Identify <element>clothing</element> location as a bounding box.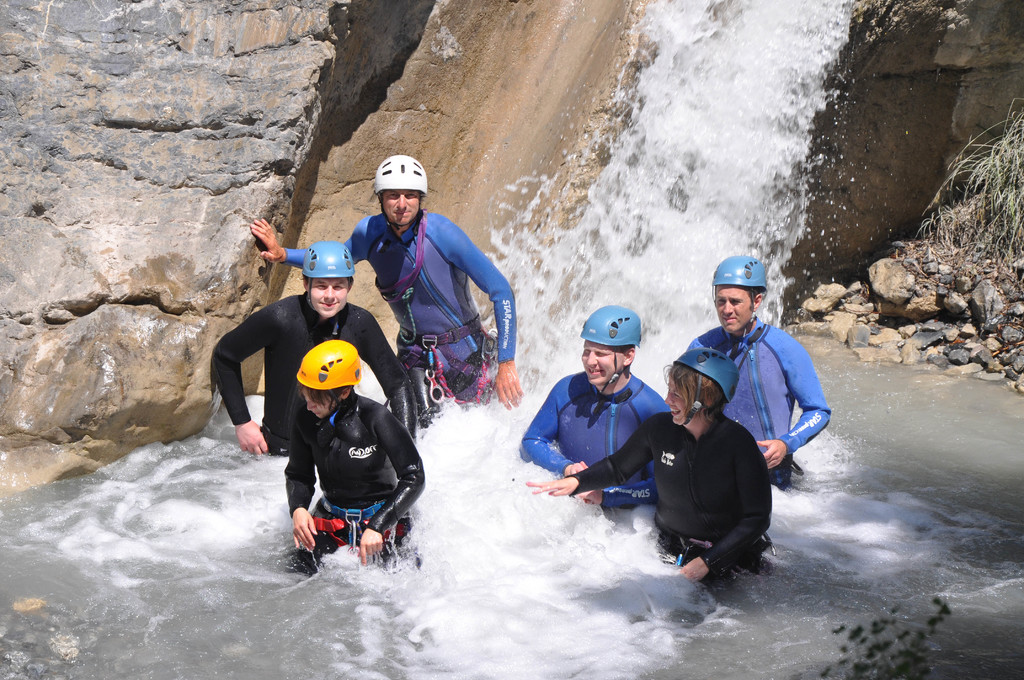
select_region(280, 389, 430, 571).
